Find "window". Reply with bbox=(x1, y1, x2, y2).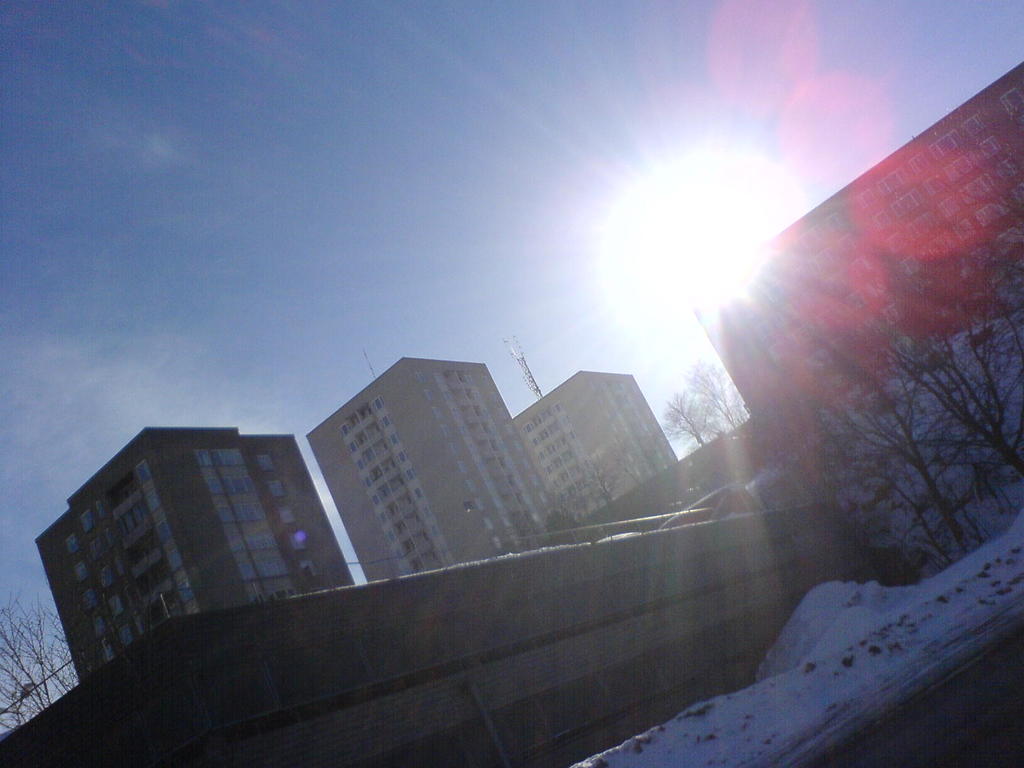
bbox=(247, 529, 276, 548).
